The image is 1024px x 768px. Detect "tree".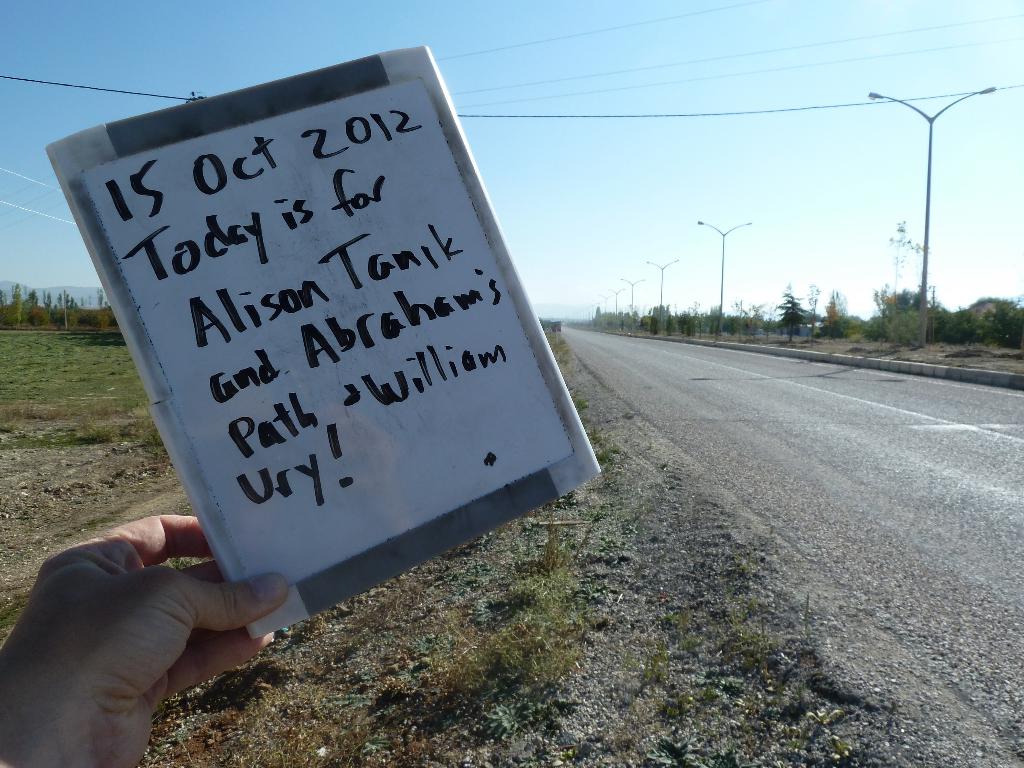
Detection: 829, 287, 859, 333.
